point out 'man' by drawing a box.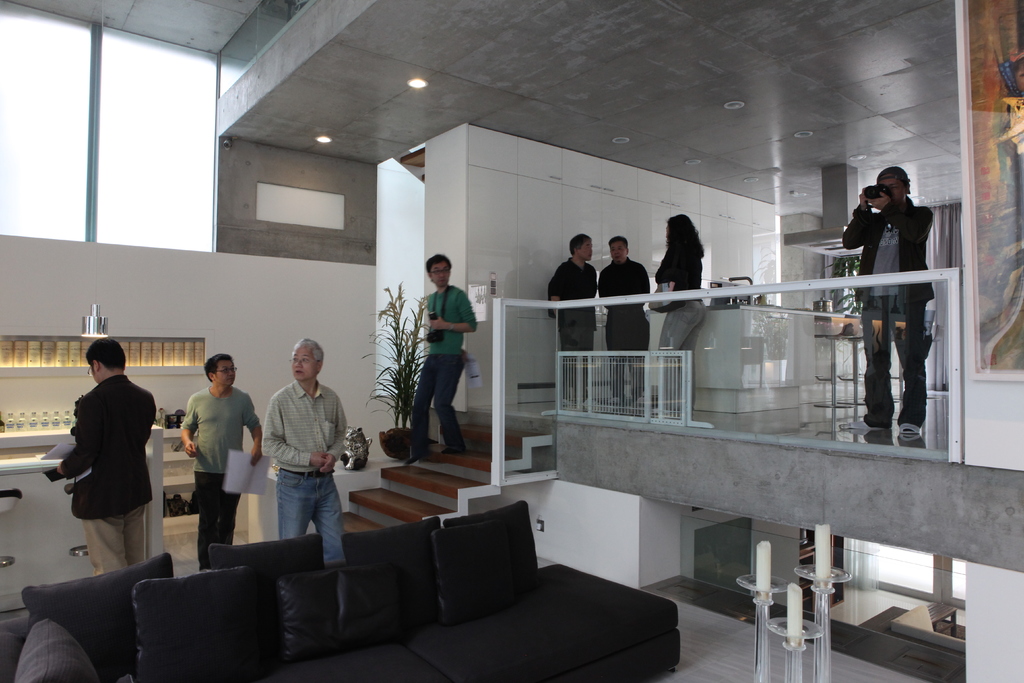
(548, 233, 595, 400).
